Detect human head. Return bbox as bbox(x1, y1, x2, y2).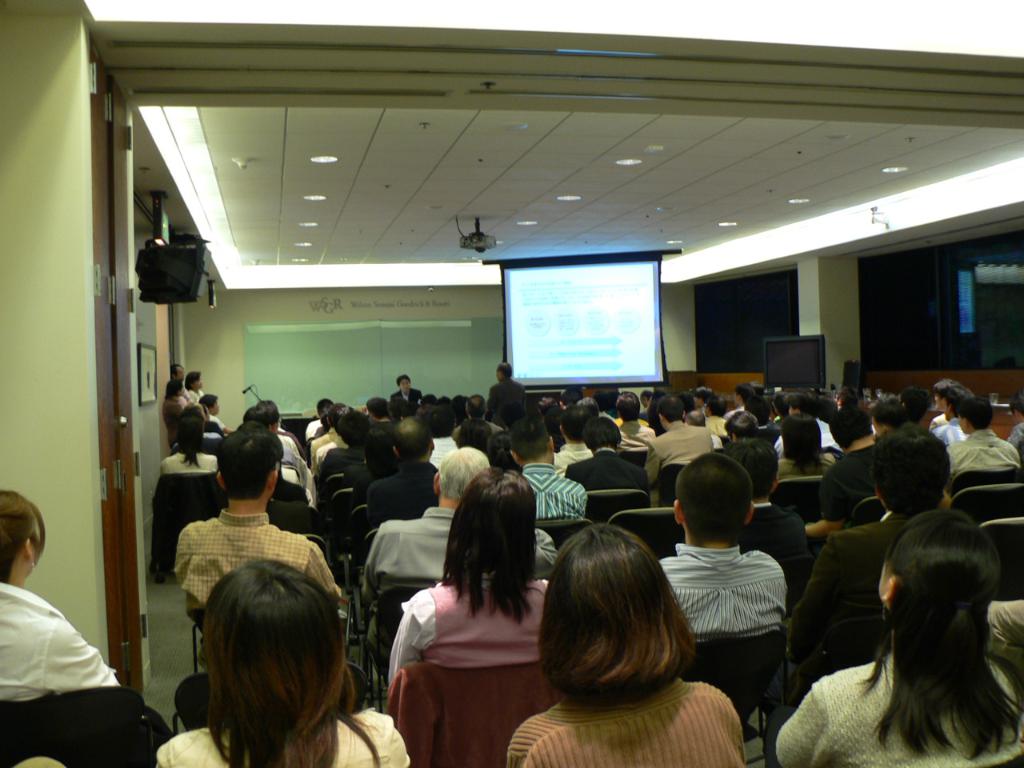
bbox(827, 408, 875, 454).
